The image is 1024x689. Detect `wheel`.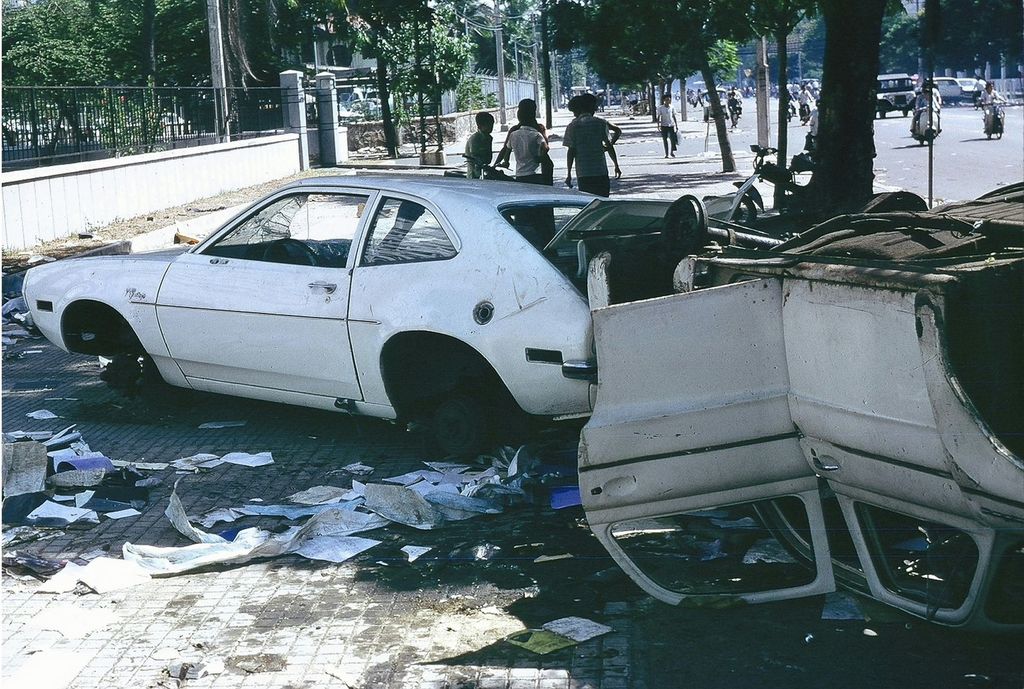
Detection: x1=783, y1=115, x2=794, y2=122.
